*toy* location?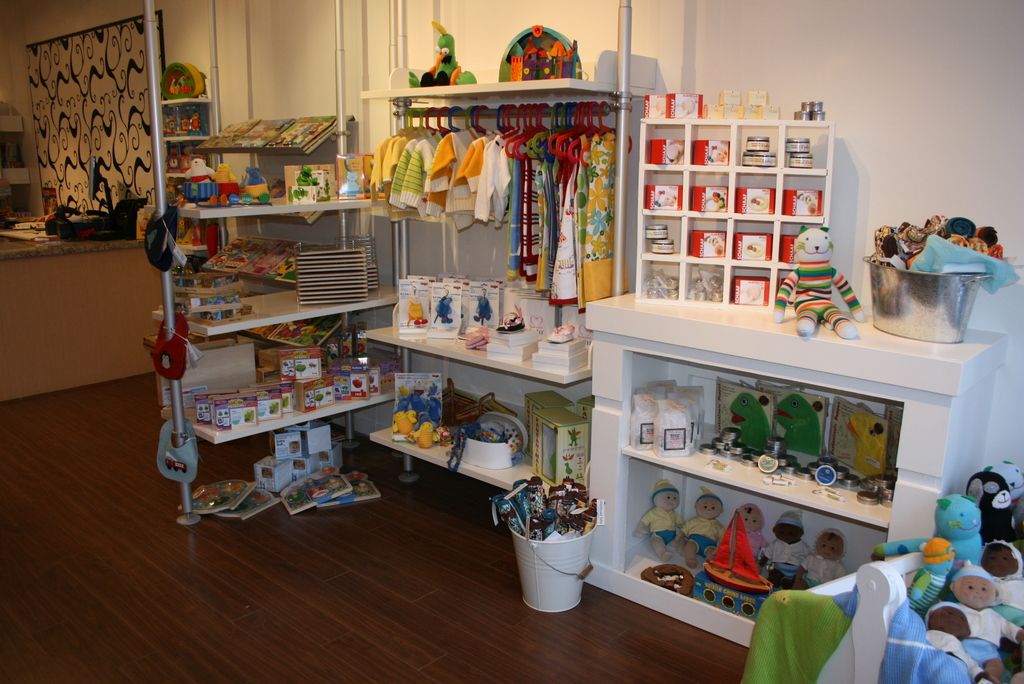
472 289 485 319
